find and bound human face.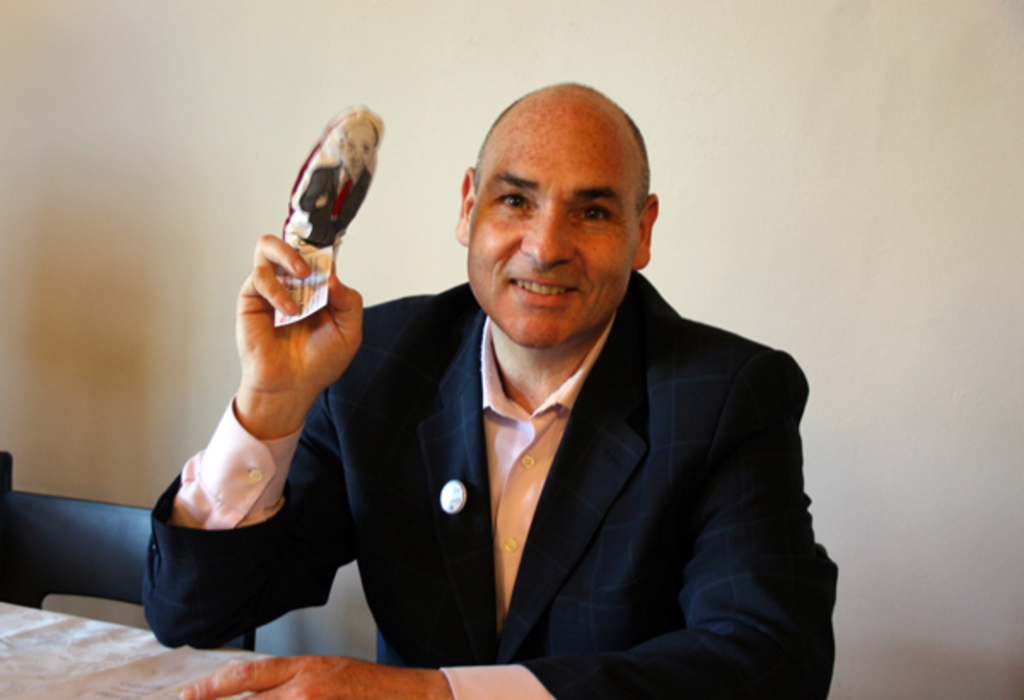
Bound: 340,118,379,174.
